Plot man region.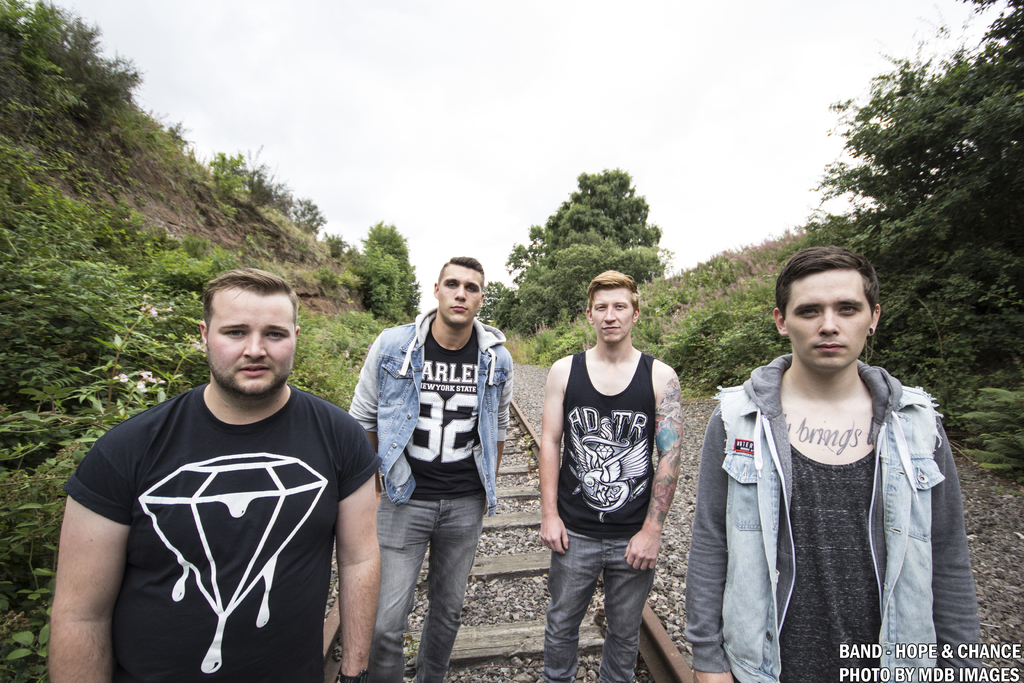
Plotted at l=48, t=229, r=362, b=682.
